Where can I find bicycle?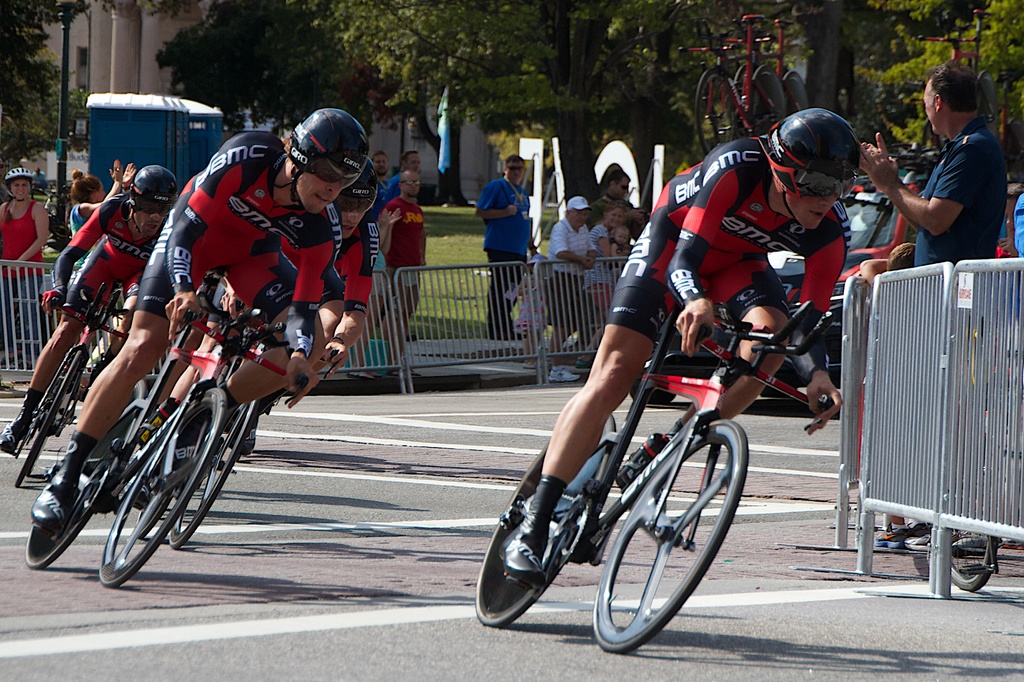
You can find it at bbox(951, 280, 1023, 594).
